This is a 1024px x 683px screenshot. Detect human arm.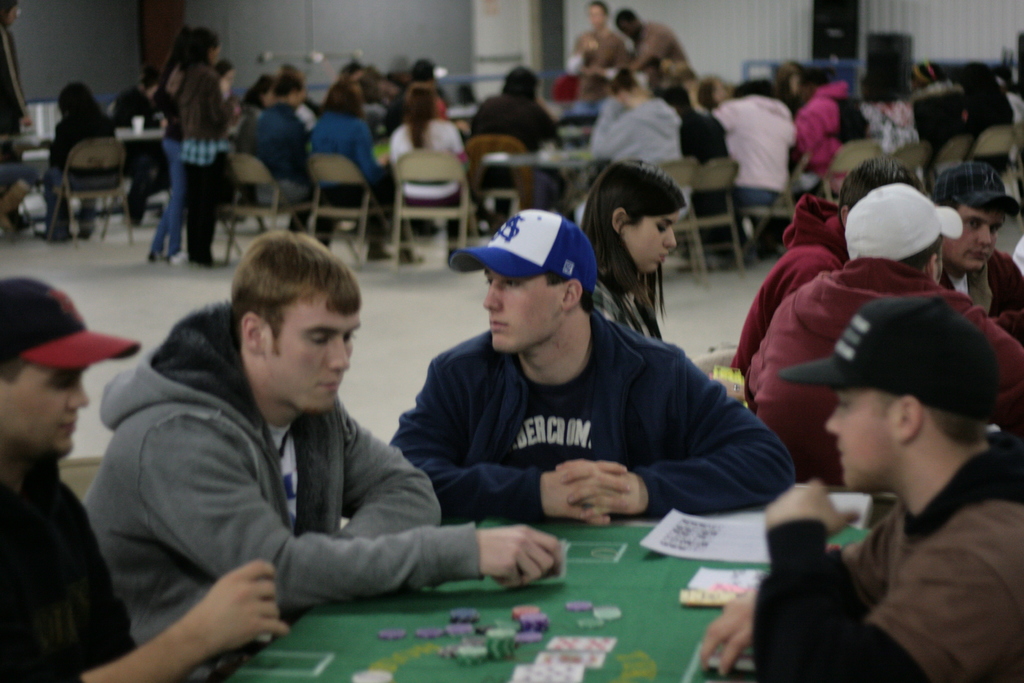
<bbox>559, 29, 604, 78</bbox>.
